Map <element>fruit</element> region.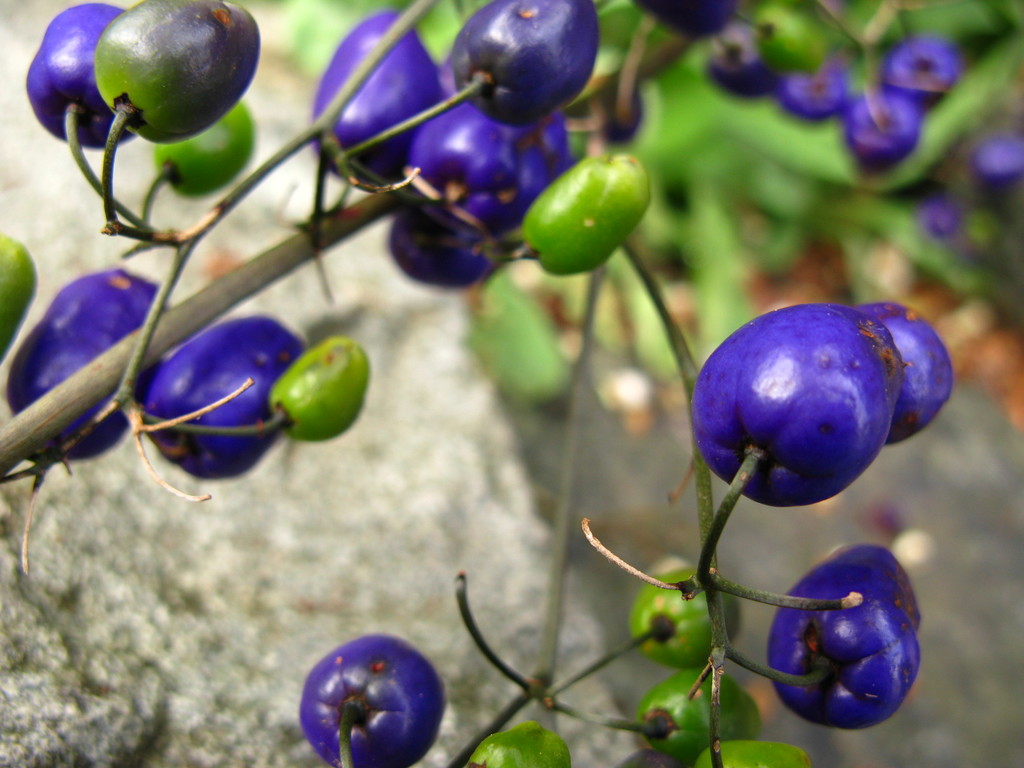
Mapped to select_region(300, 633, 445, 767).
